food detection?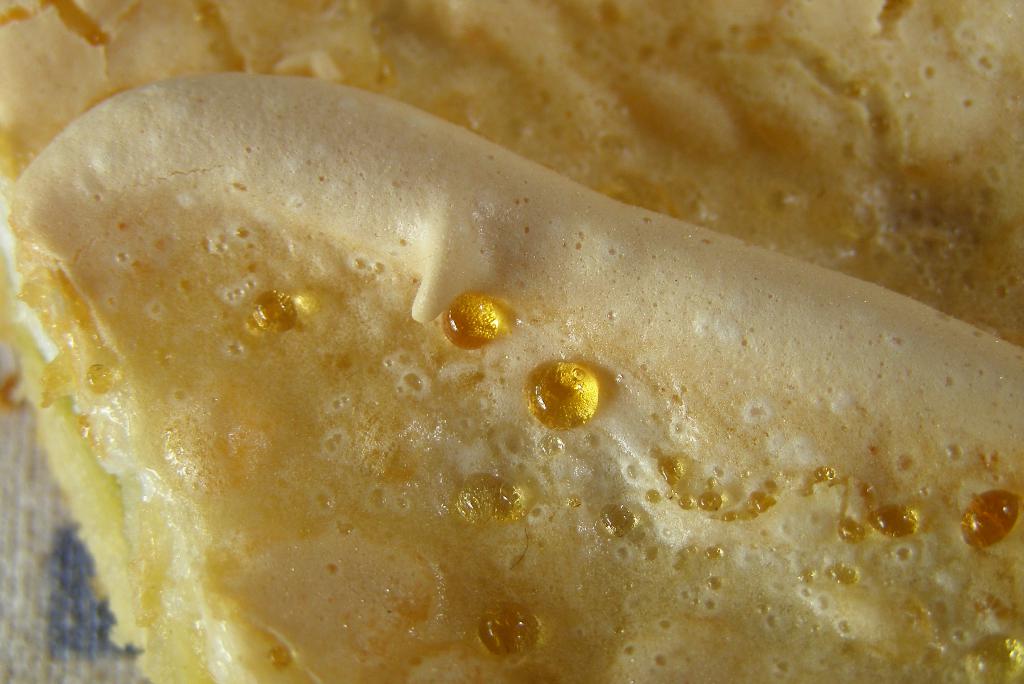
l=0, t=61, r=1023, b=655
